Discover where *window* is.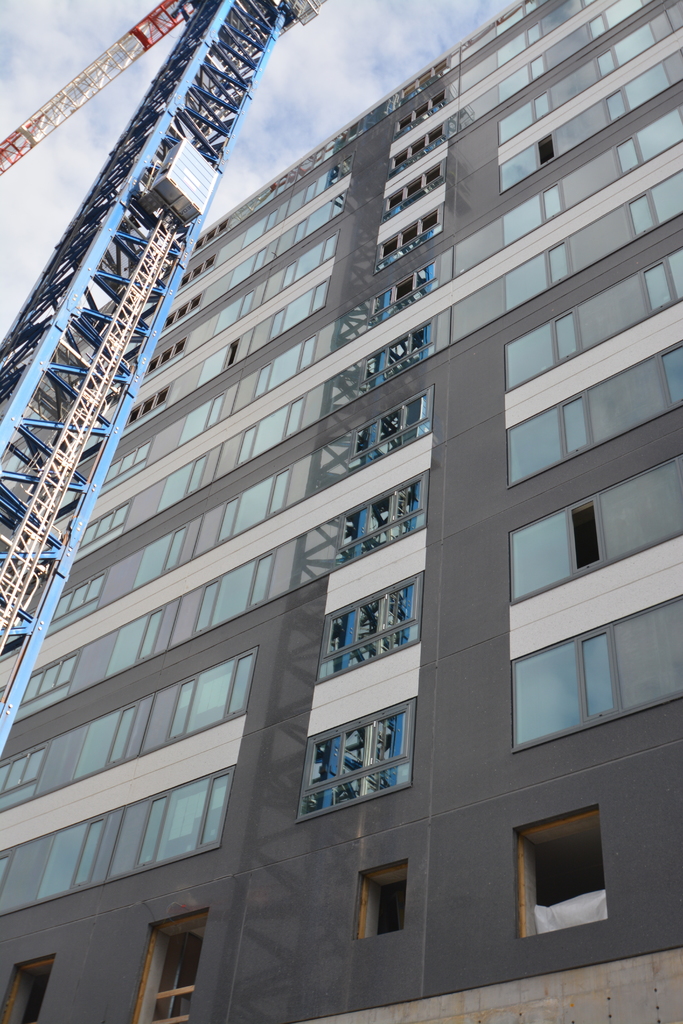
Discovered at <bbox>129, 909, 212, 1023</bbox>.
